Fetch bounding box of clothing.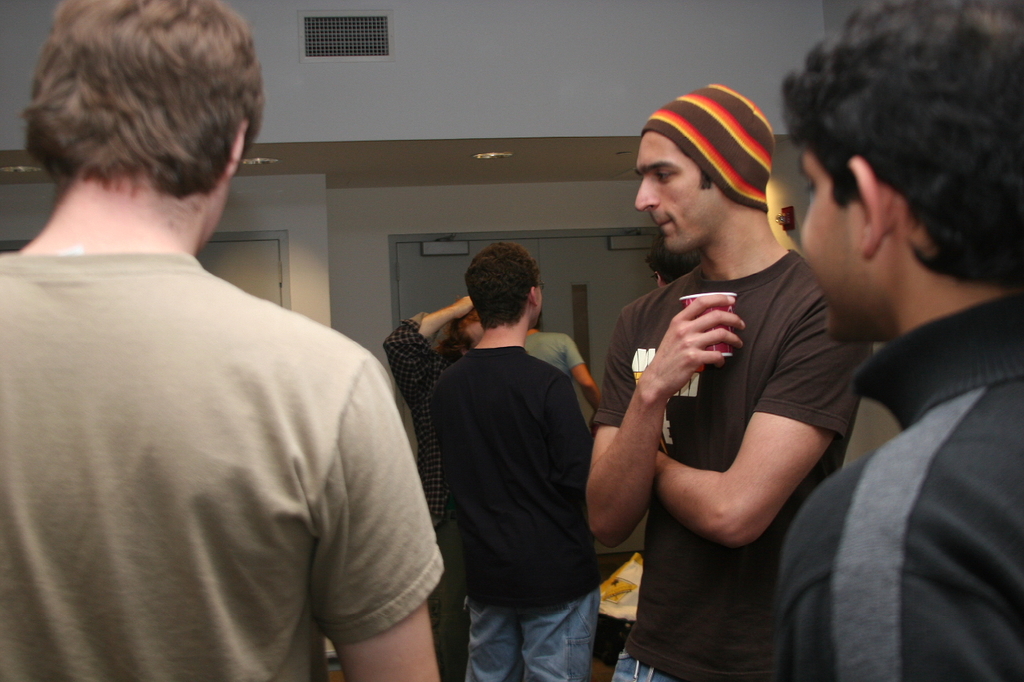
Bbox: bbox=(777, 295, 1023, 681).
